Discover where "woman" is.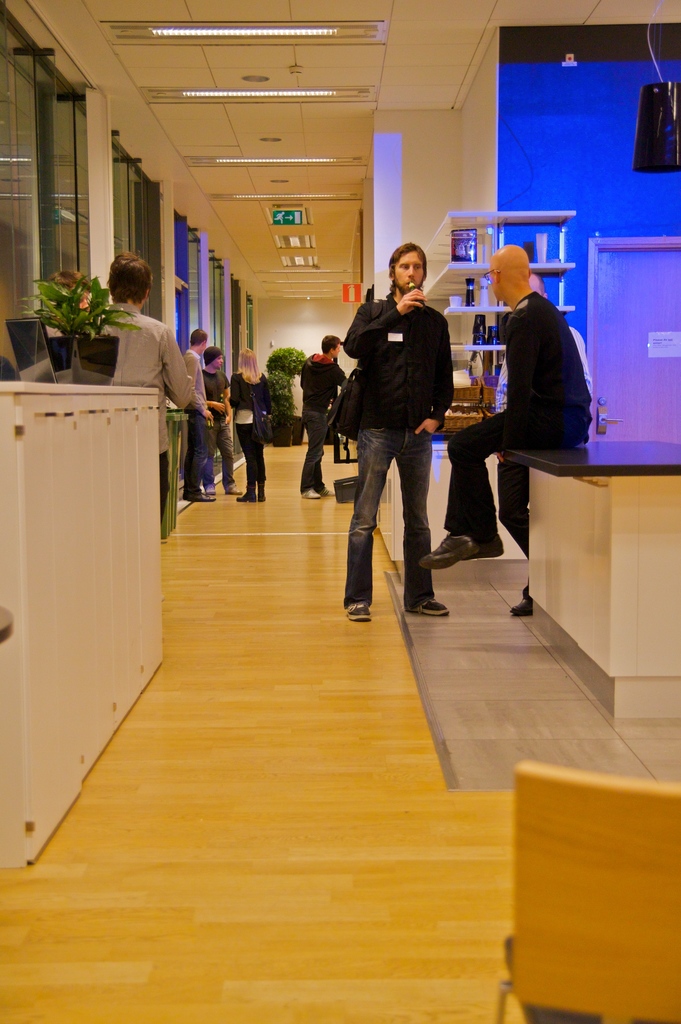
Discovered at x1=228, y1=350, x2=270, y2=500.
